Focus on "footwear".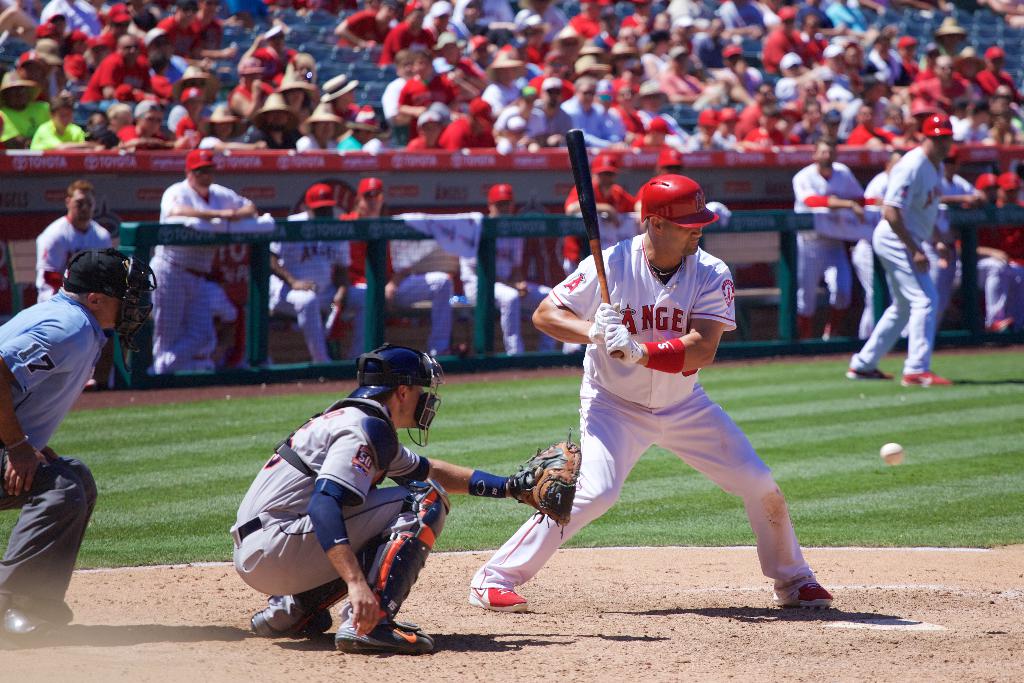
Focused at Rect(333, 620, 435, 658).
